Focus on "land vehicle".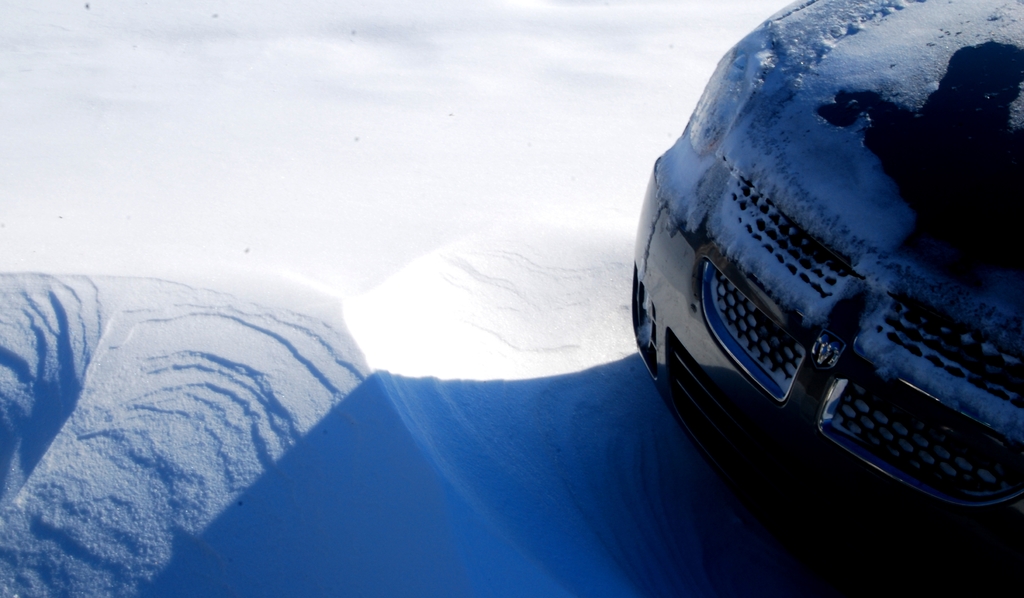
Focused at [628, 0, 1019, 530].
